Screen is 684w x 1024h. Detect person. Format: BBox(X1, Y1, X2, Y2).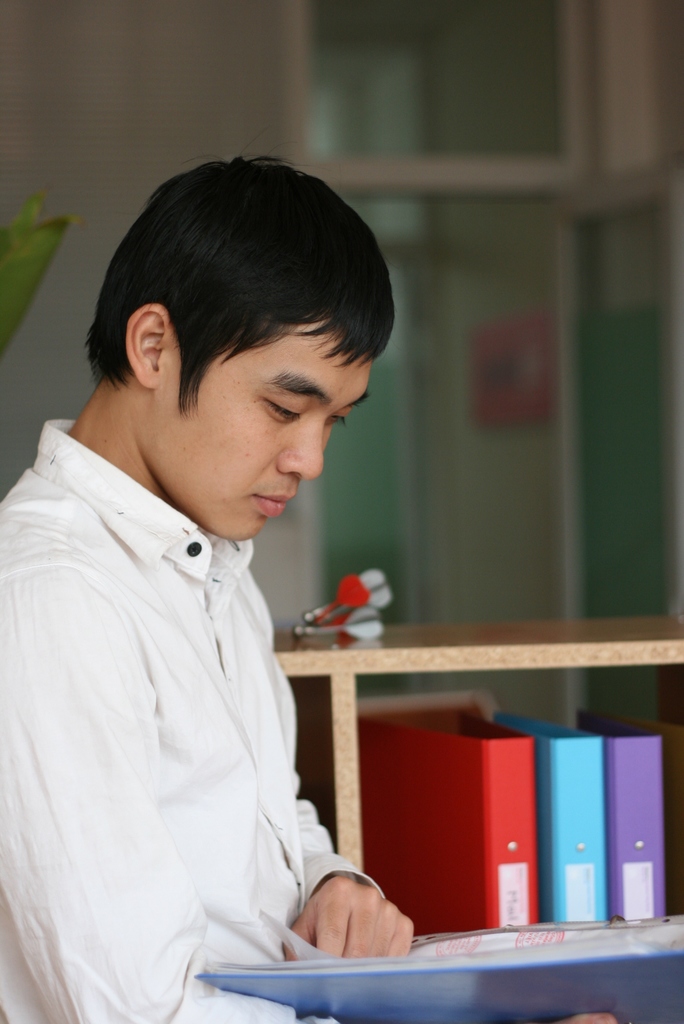
BBox(0, 157, 613, 1023).
